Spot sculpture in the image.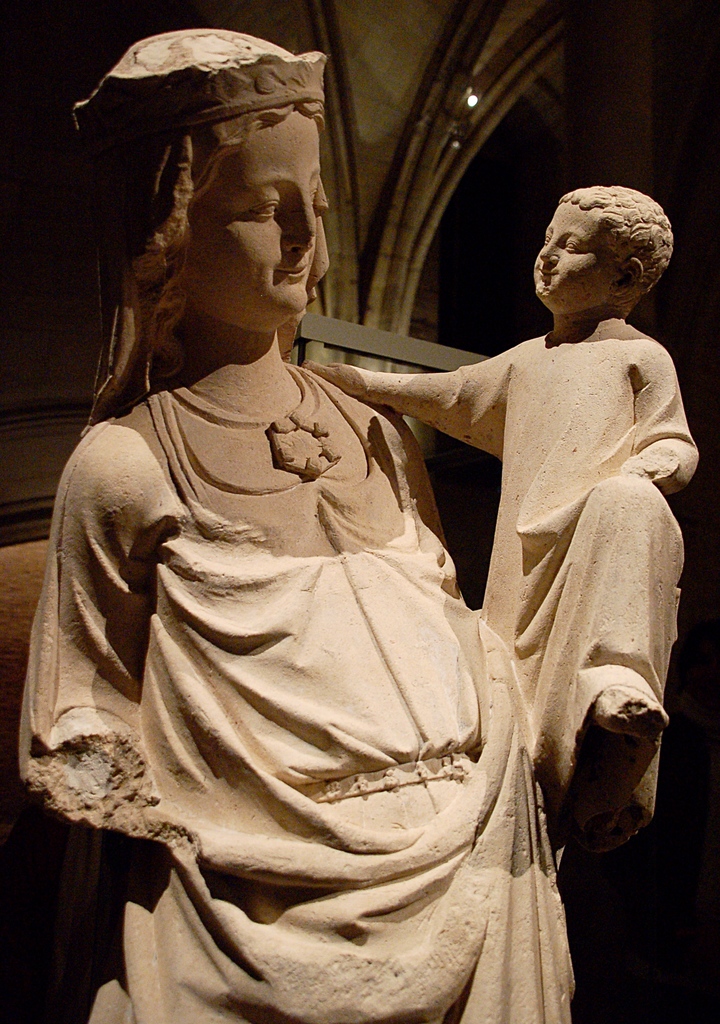
sculpture found at [left=298, top=182, right=692, bottom=882].
